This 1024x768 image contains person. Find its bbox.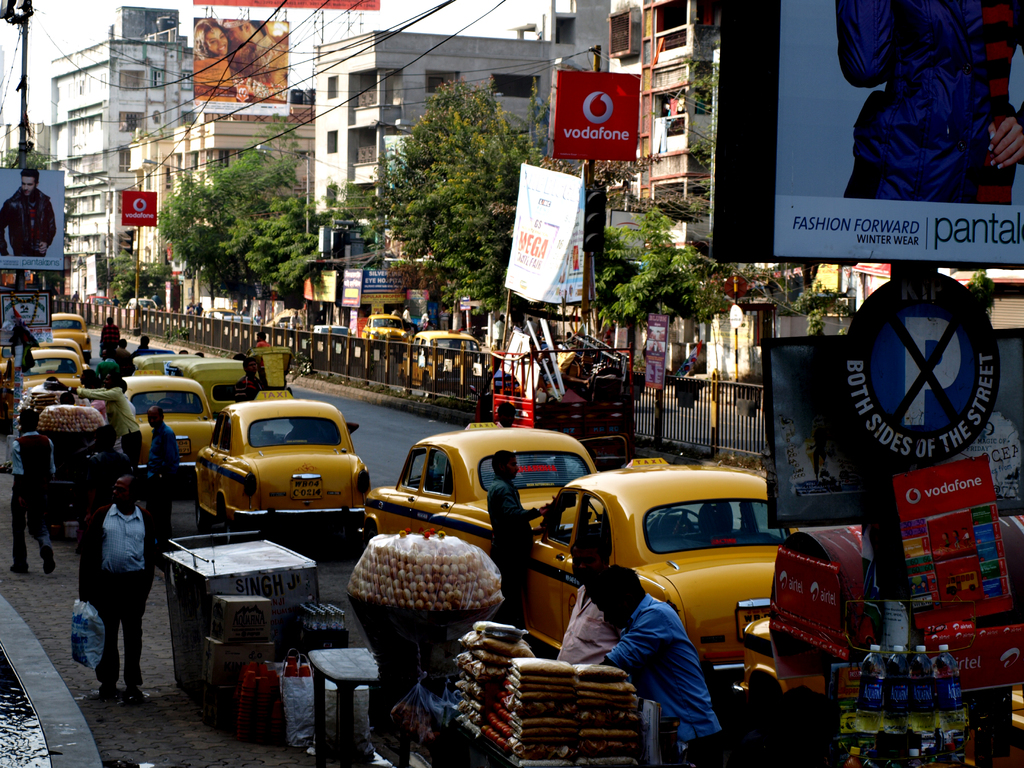
region(584, 561, 729, 767).
